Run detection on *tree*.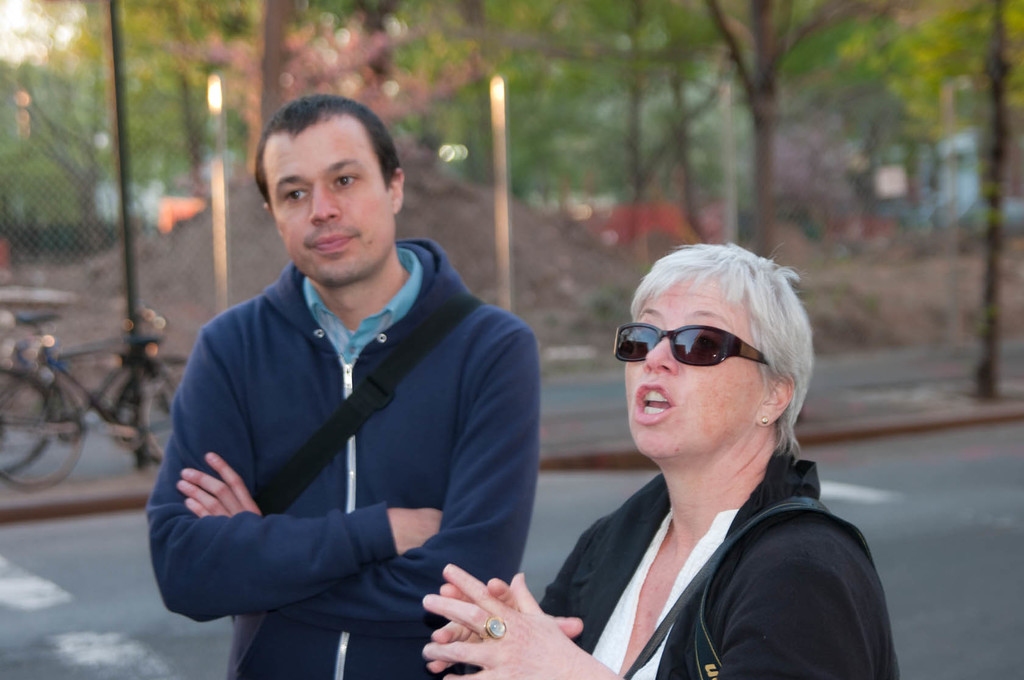
Result: left=561, top=0, right=749, bottom=262.
